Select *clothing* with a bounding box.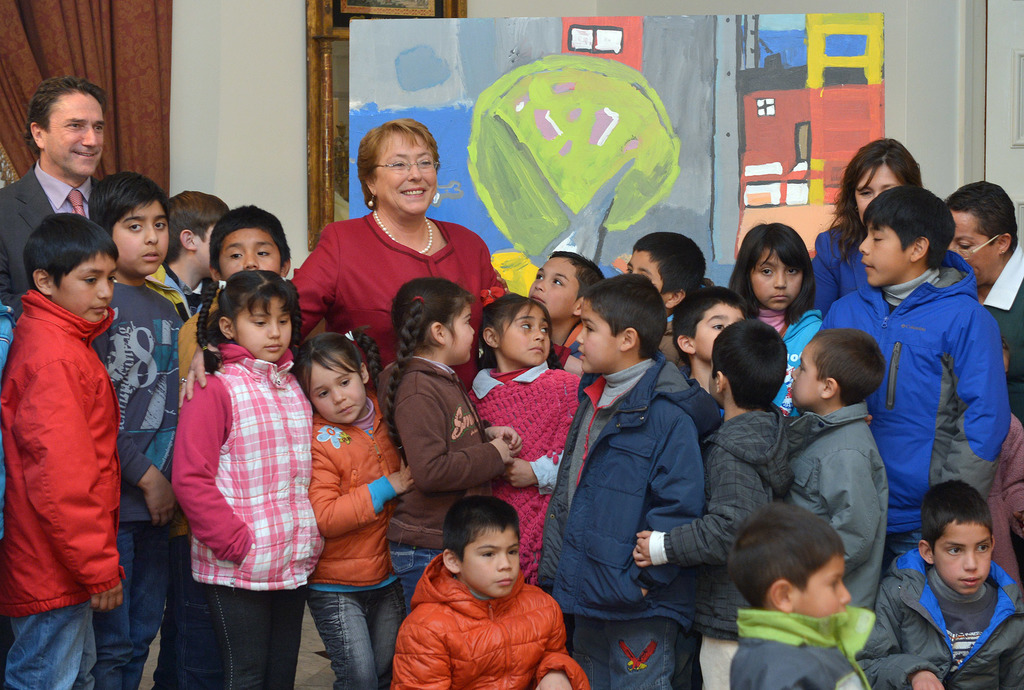
box=[465, 361, 586, 586].
